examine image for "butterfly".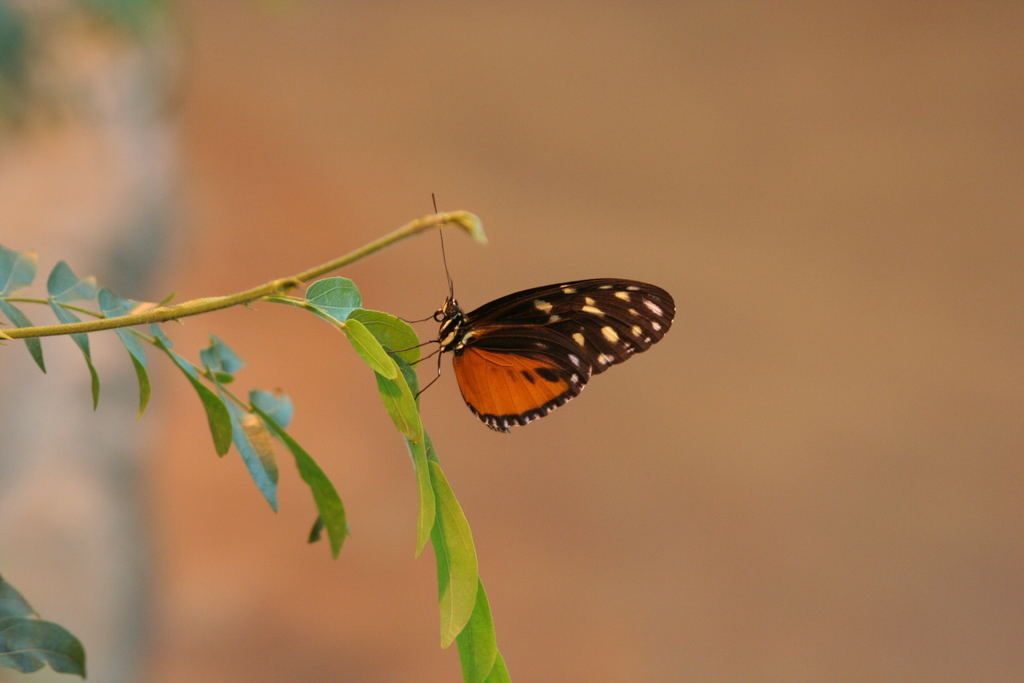
Examination result: detection(396, 214, 681, 441).
